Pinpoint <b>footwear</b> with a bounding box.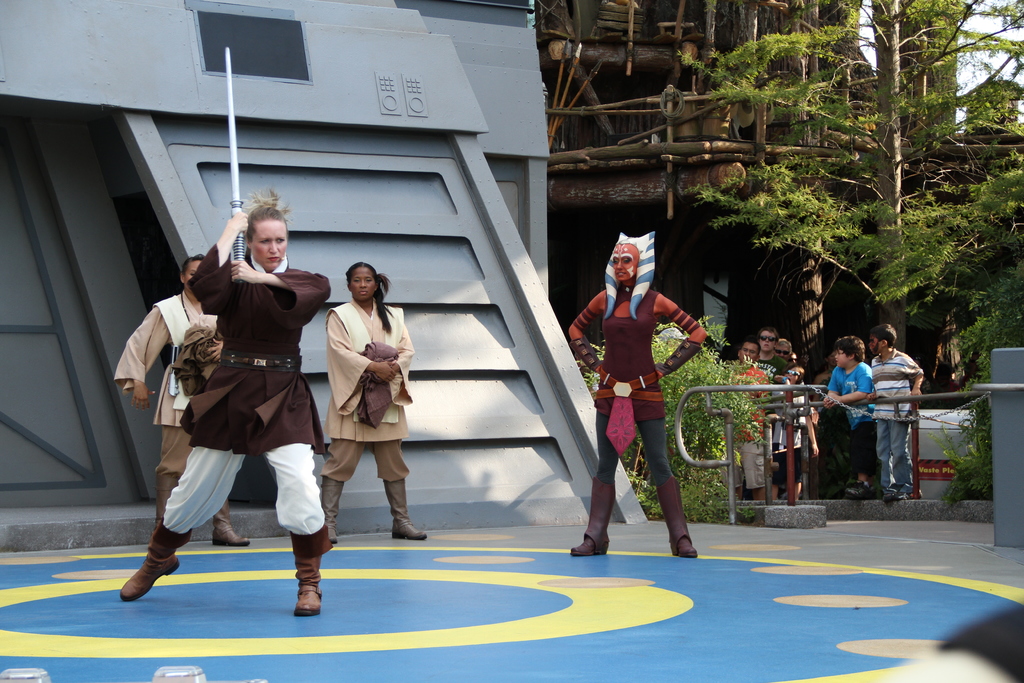
<bbox>118, 513, 195, 599</bbox>.
